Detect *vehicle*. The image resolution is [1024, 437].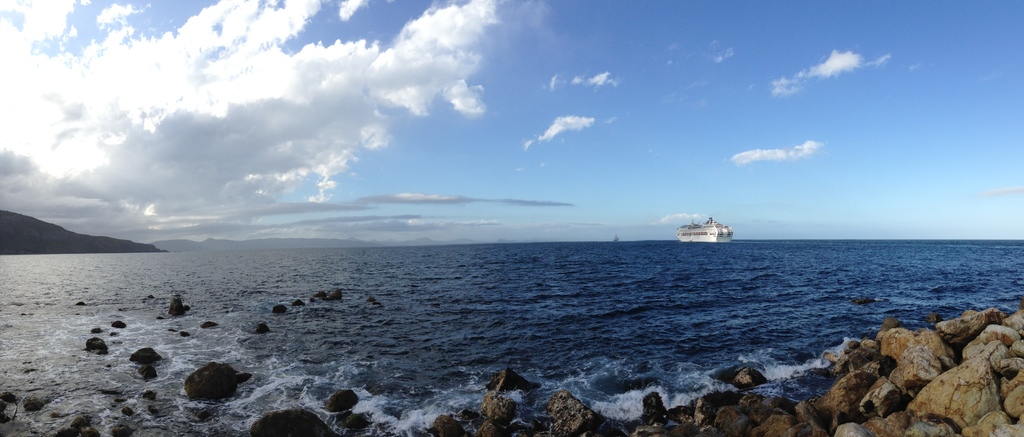
bbox=[670, 211, 739, 252].
